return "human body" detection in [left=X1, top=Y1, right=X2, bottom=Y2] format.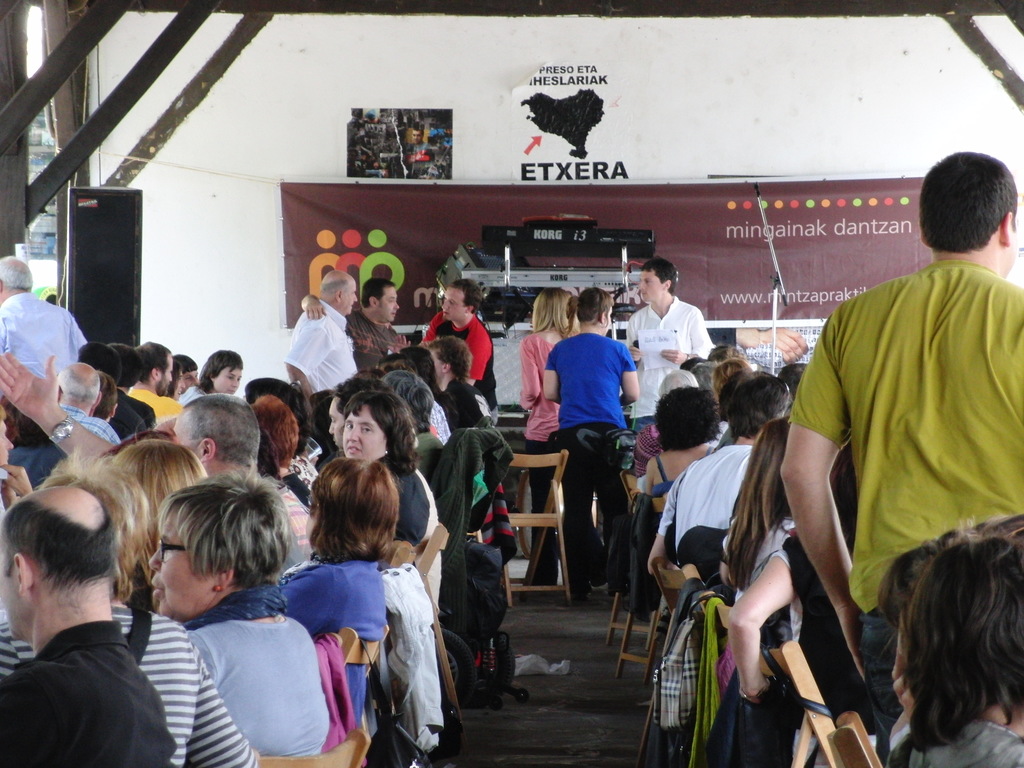
[left=515, top=321, right=584, bottom=585].
